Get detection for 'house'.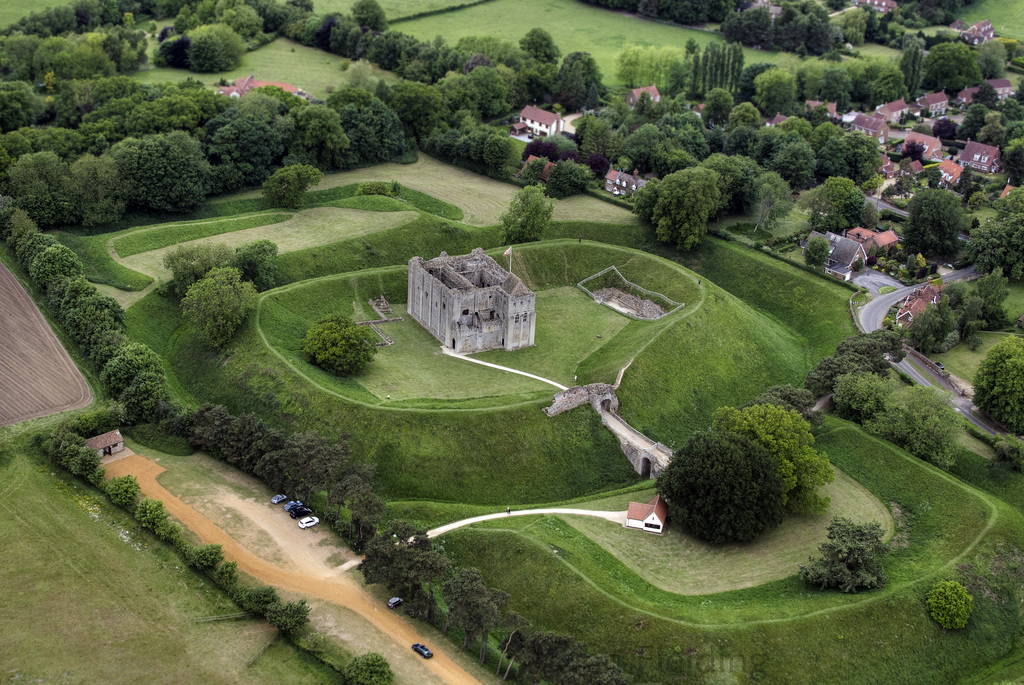
Detection: 849/225/868/245.
